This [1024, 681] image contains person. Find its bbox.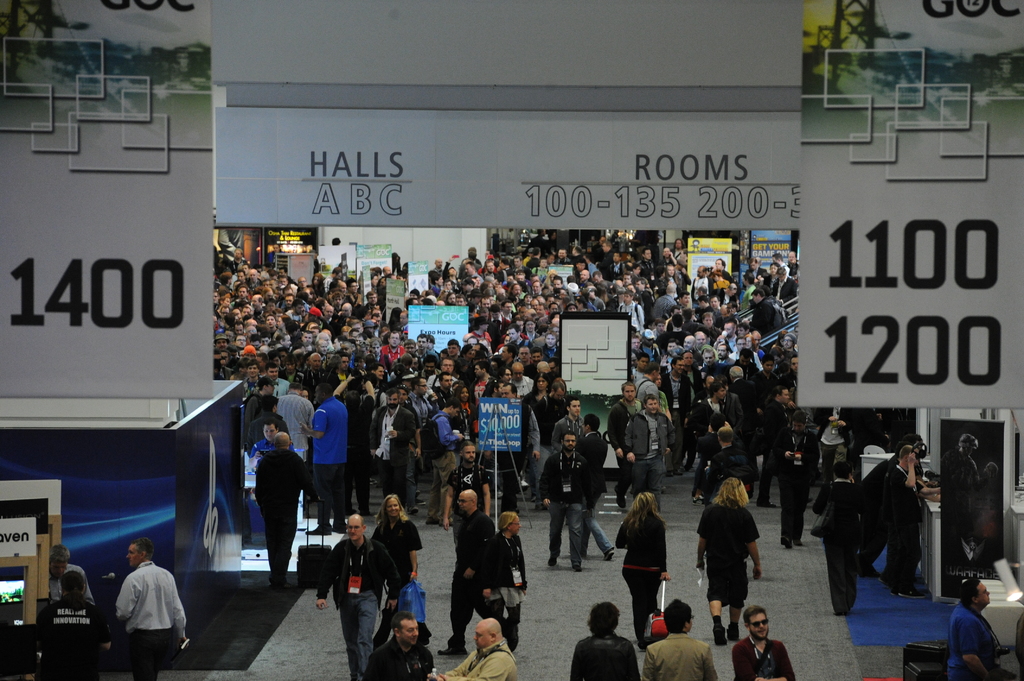
115:536:187:680.
